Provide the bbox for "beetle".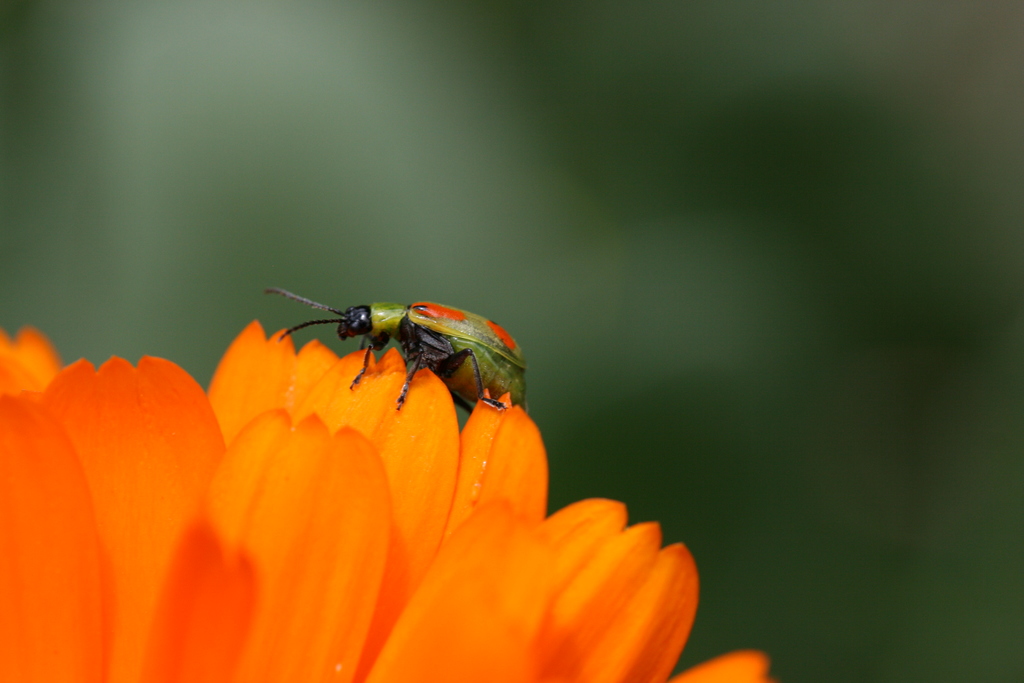
258/281/526/424.
